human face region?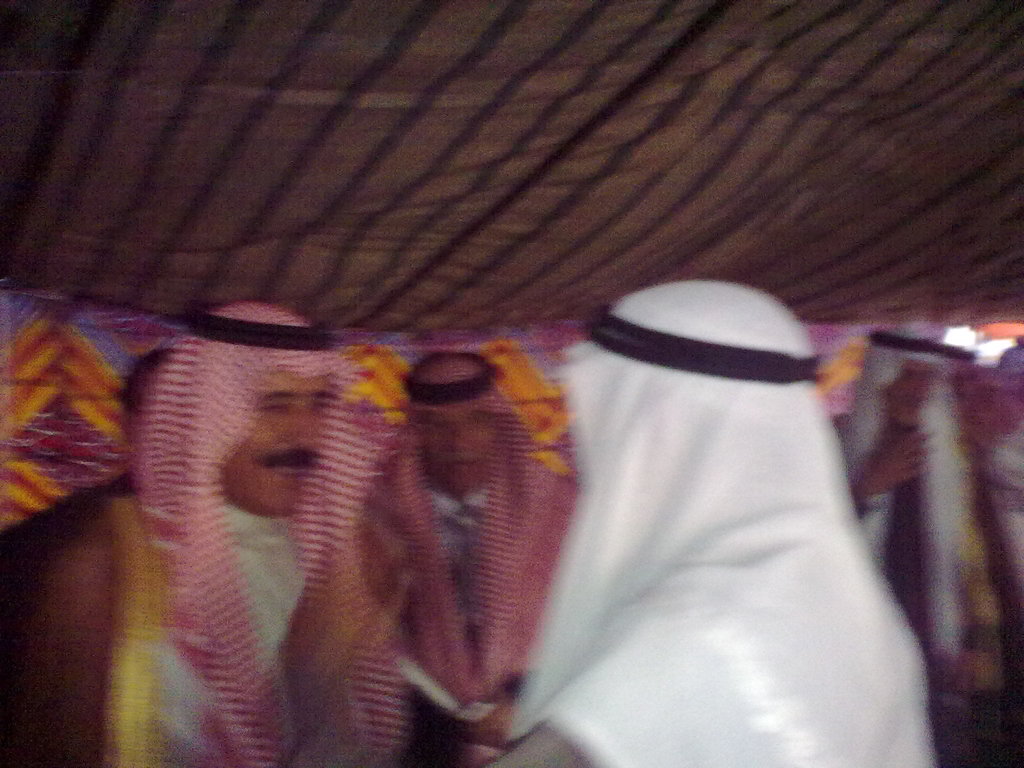
(228,370,332,520)
